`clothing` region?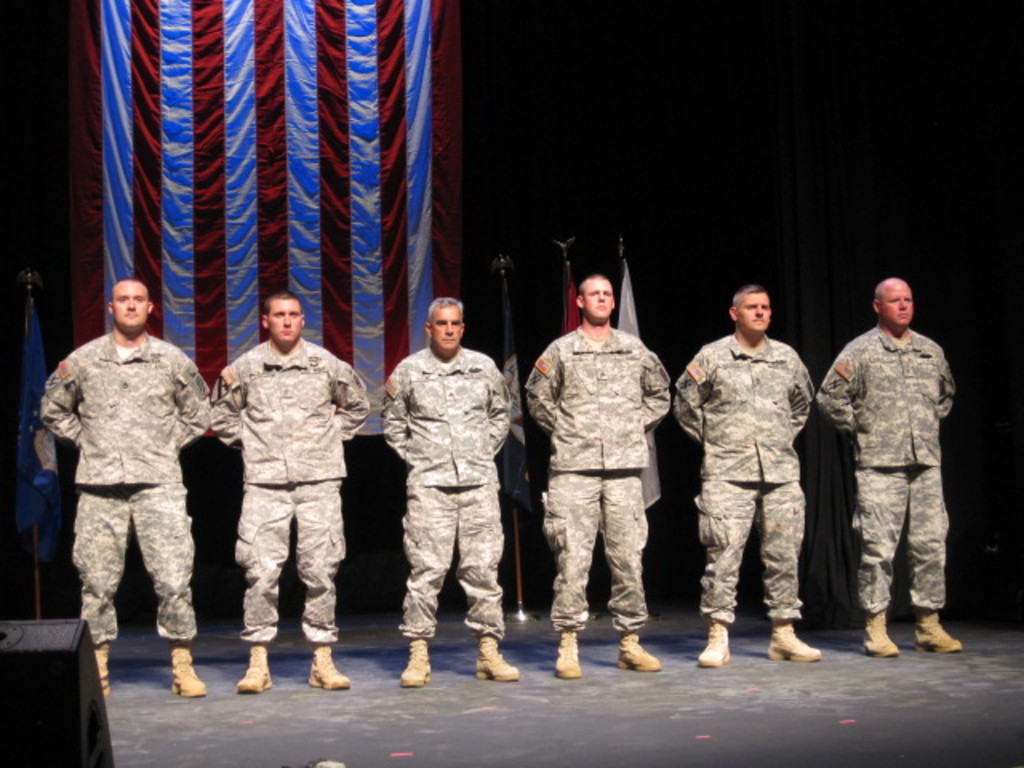
(left=829, top=282, right=963, bottom=638)
